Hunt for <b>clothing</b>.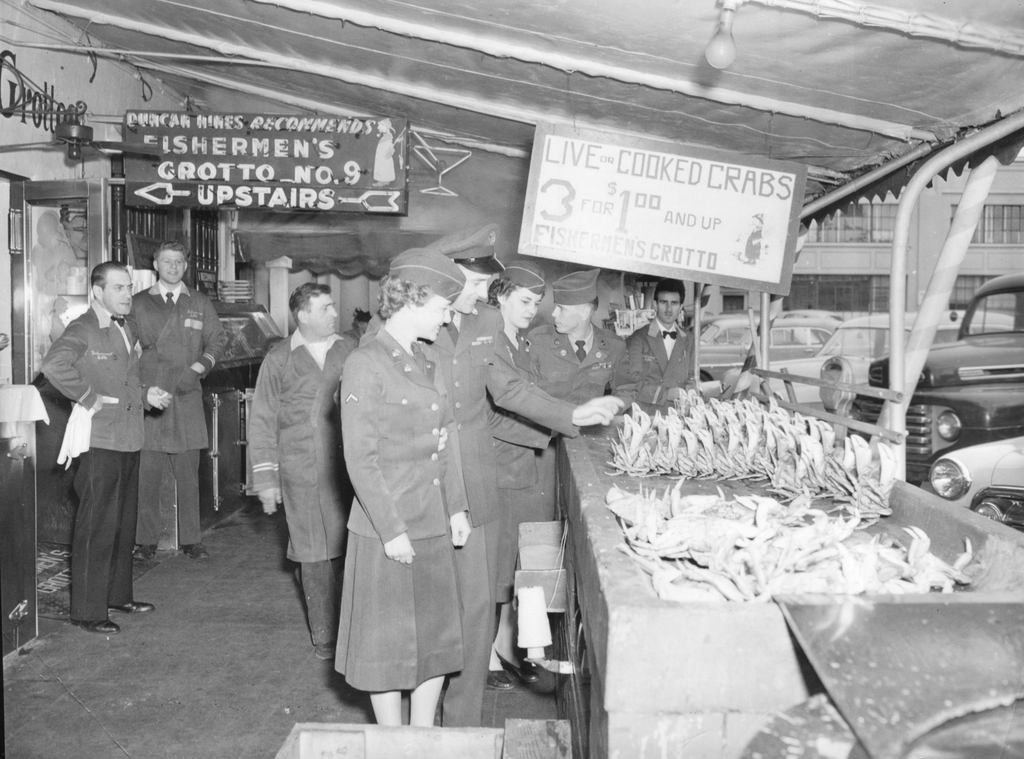
Hunted down at box(249, 315, 355, 639).
